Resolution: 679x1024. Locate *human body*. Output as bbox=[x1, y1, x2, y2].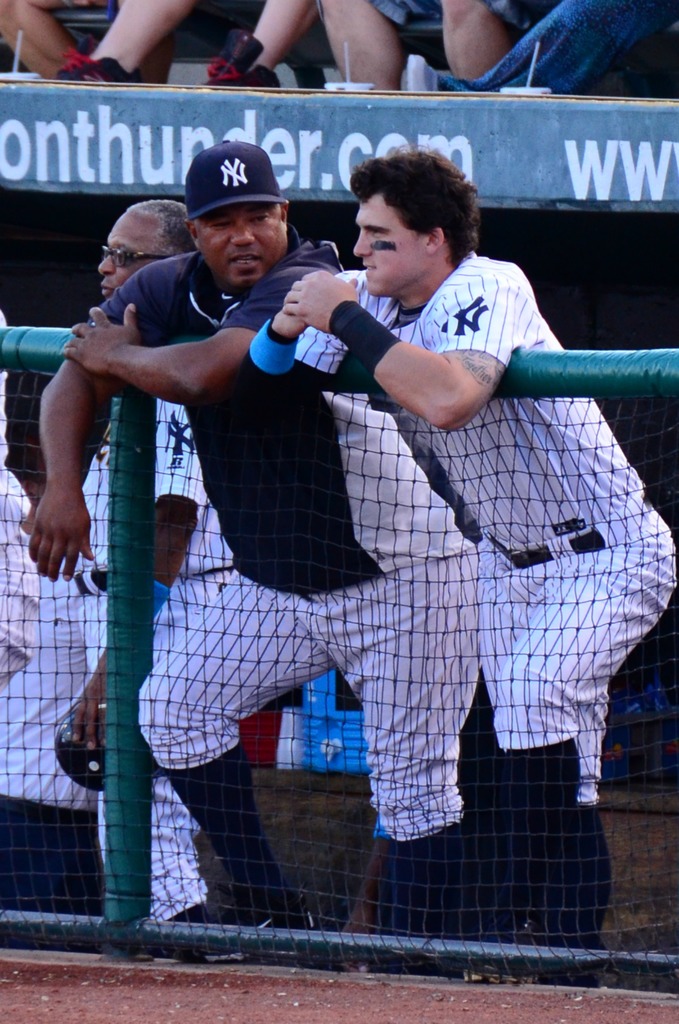
bbox=[21, 186, 213, 948].
